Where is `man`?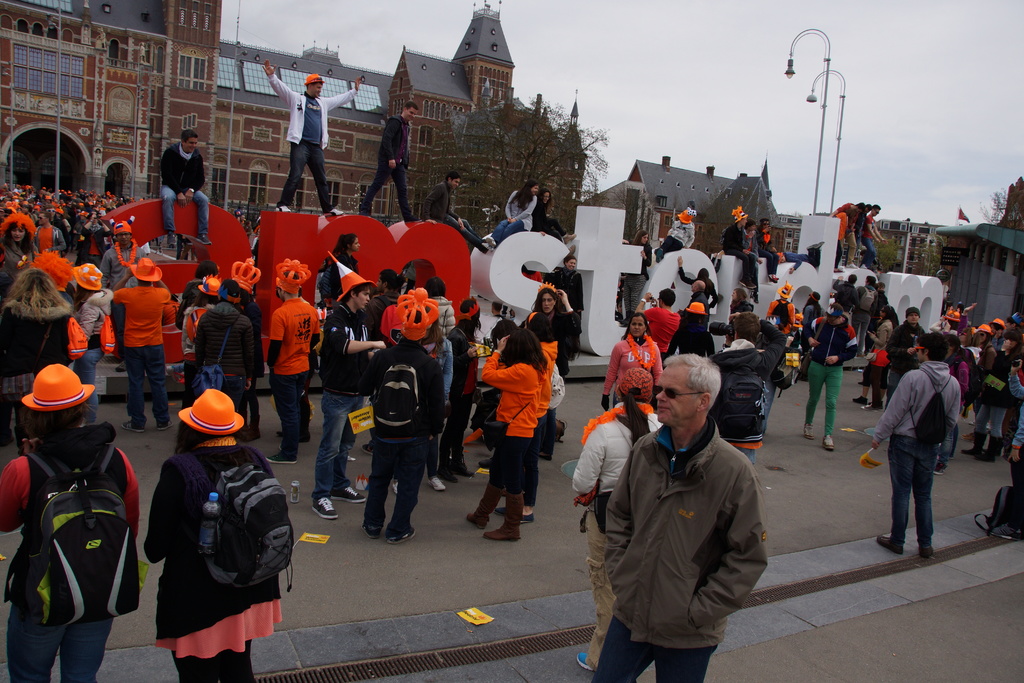
left=636, top=289, right=680, bottom=363.
